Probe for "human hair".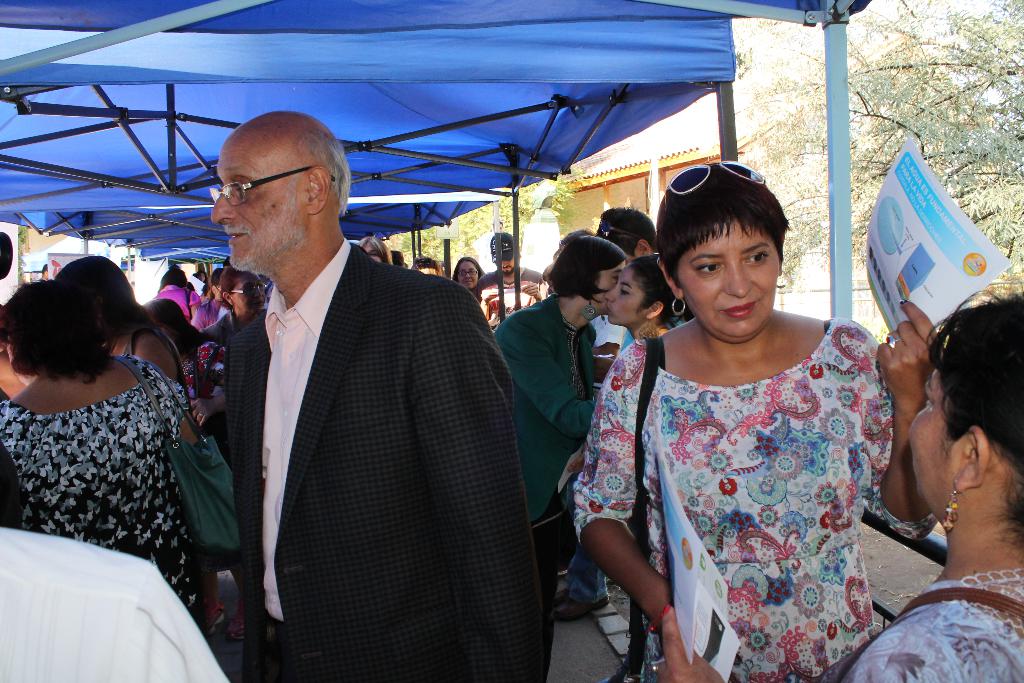
Probe result: BBox(446, 254, 488, 283).
